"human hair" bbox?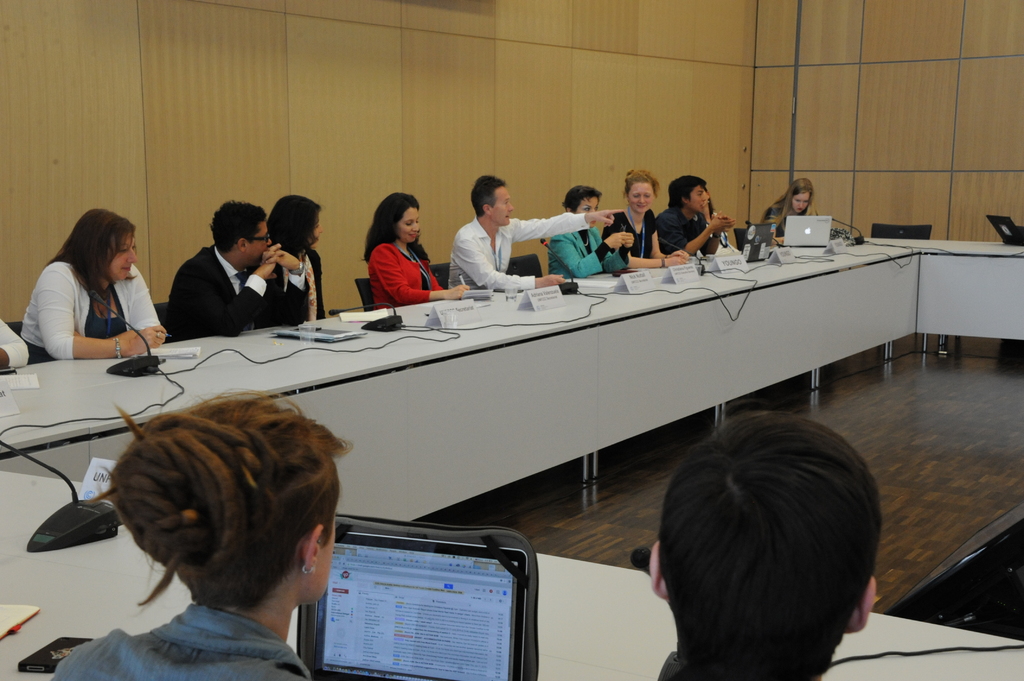
[left=561, top=185, right=601, bottom=214]
